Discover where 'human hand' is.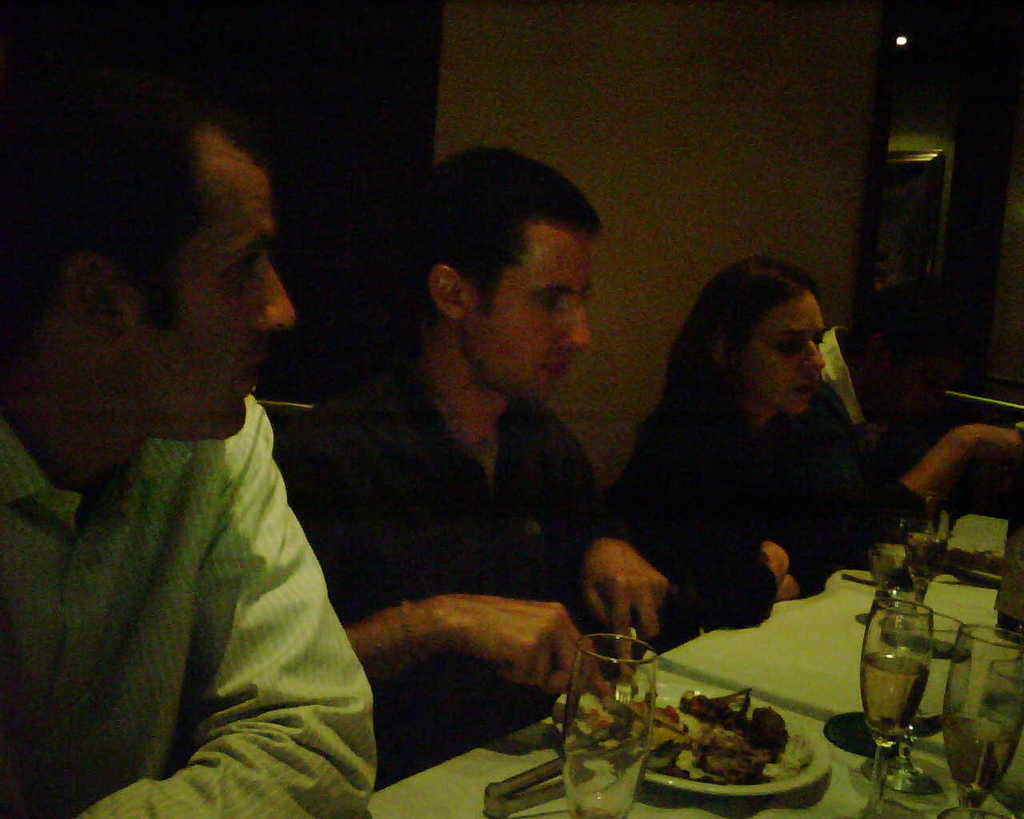
Discovered at [587,537,672,675].
